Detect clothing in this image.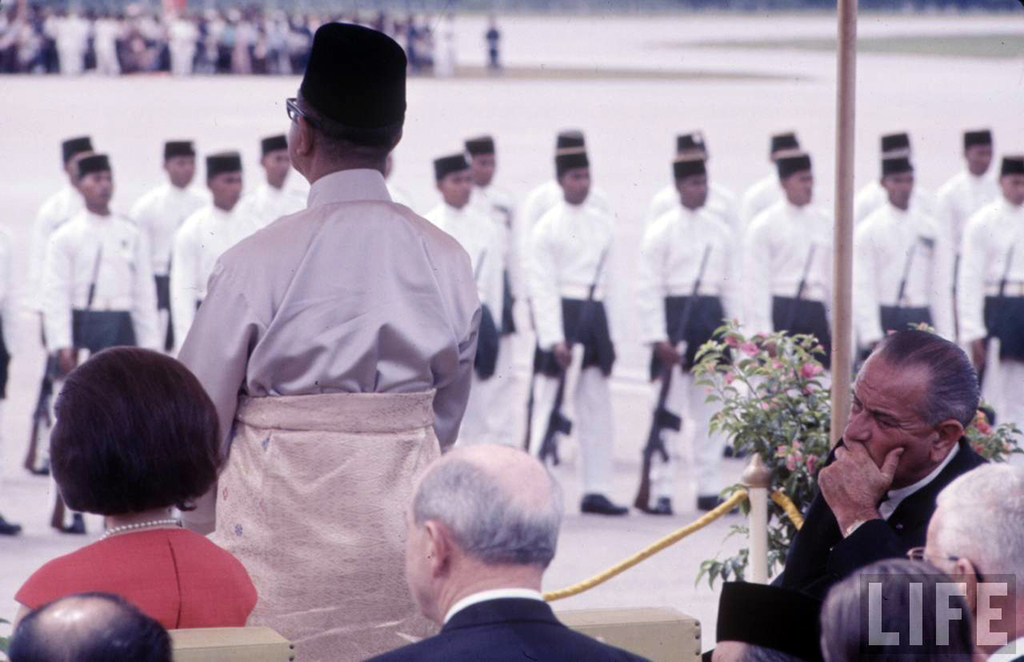
Detection: locate(953, 193, 1023, 446).
